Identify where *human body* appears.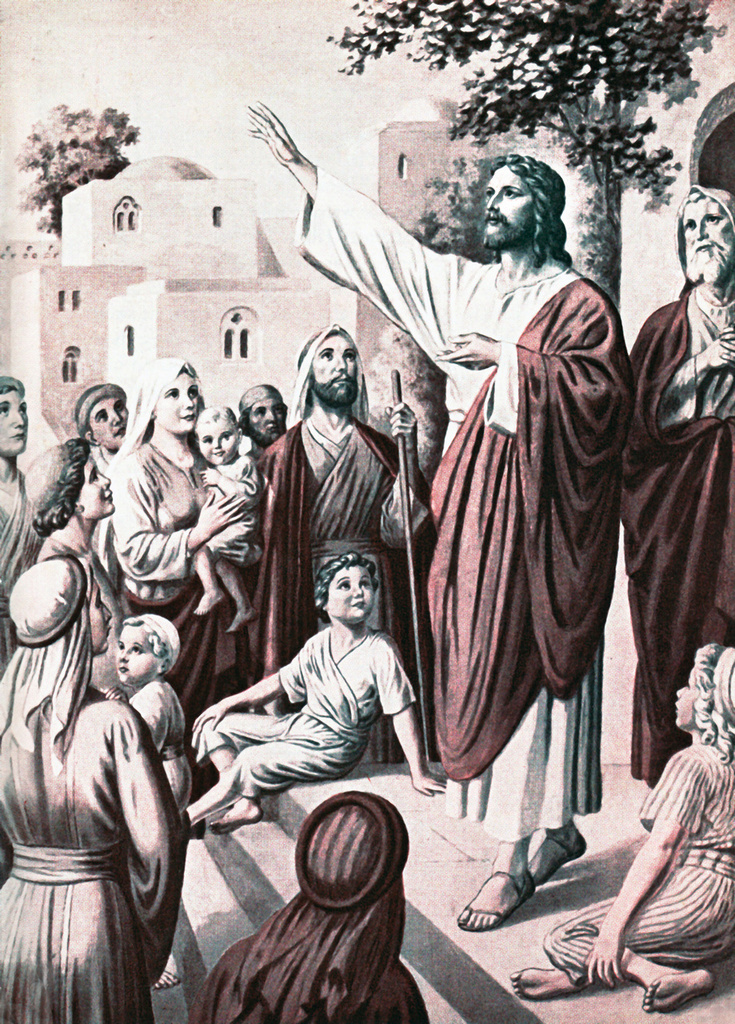
Appears at {"x1": 508, "y1": 643, "x2": 734, "y2": 1011}.
